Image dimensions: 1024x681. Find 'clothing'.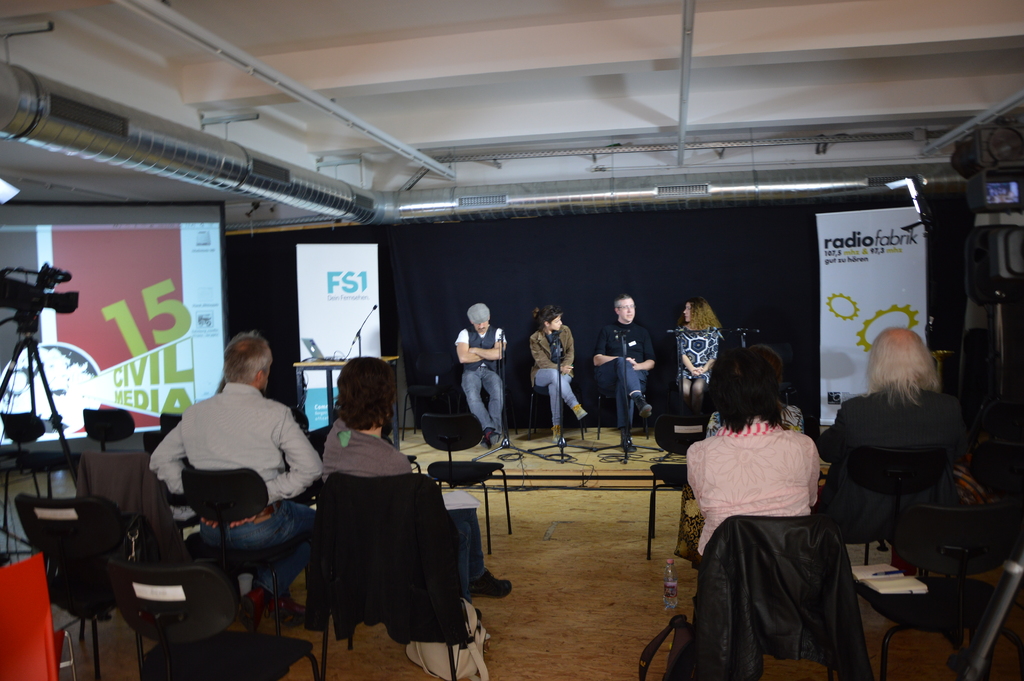
(684,418,824,570).
